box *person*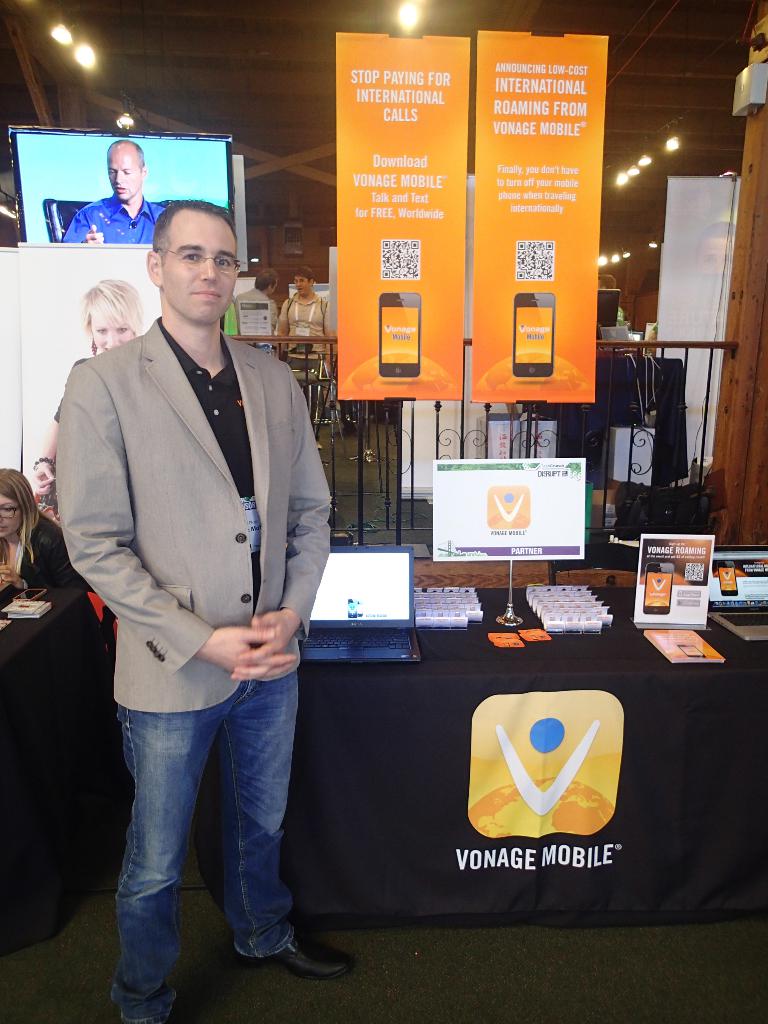
(left=273, top=273, right=325, bottom=372)
